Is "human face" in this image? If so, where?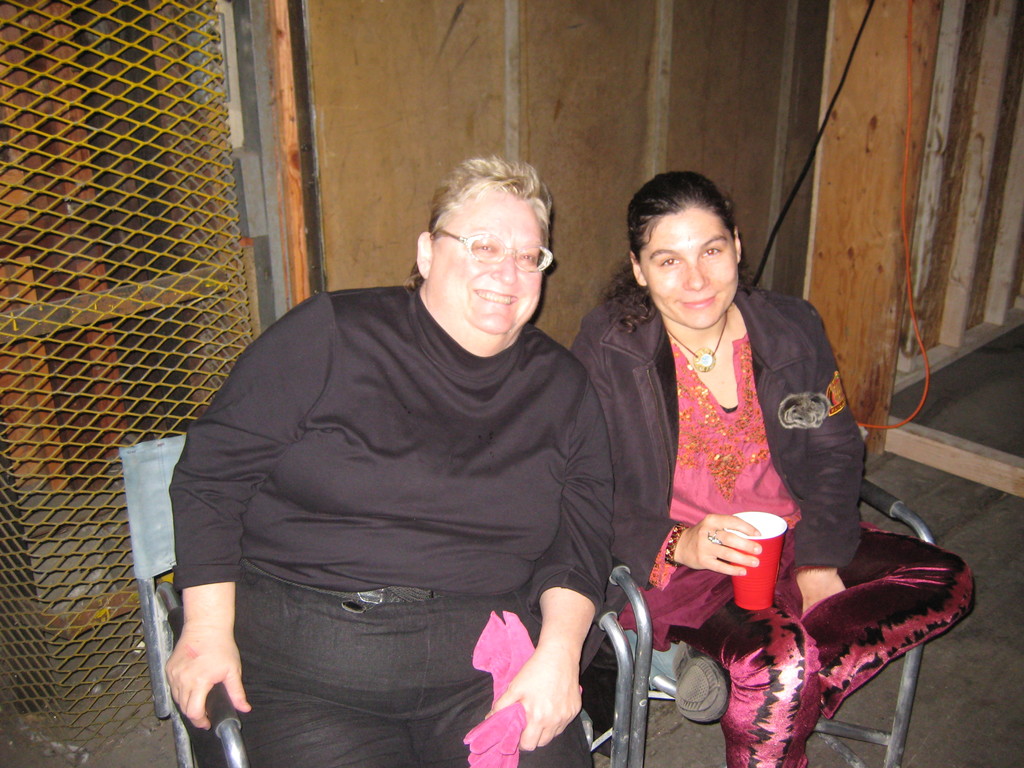
Yes, at crop(426, 187, 541, 339).
